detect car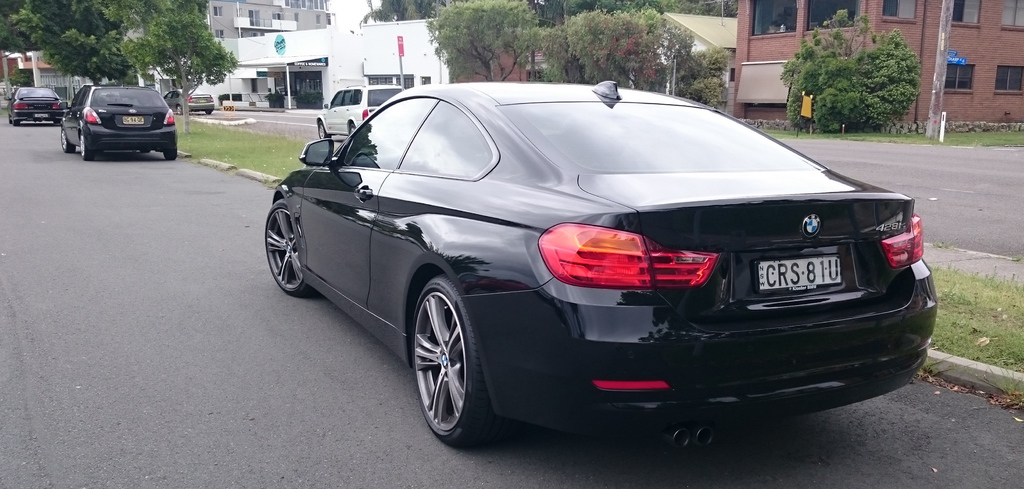
bbox=(9, 83, 63, 127)
